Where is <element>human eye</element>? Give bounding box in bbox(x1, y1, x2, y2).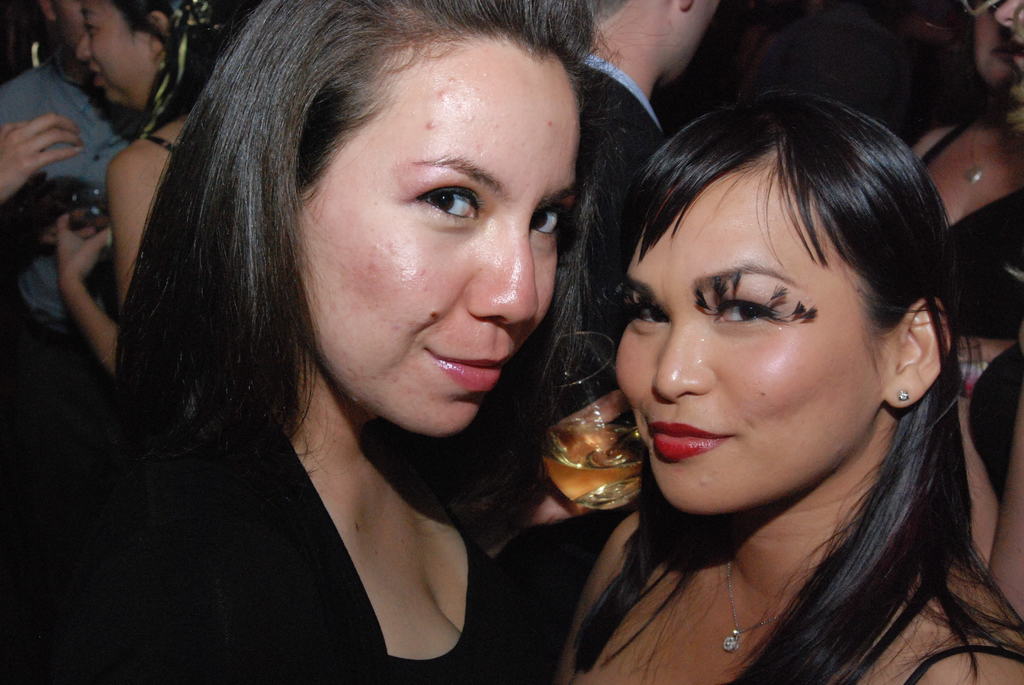
bbox(615, 288, 674, 334).
